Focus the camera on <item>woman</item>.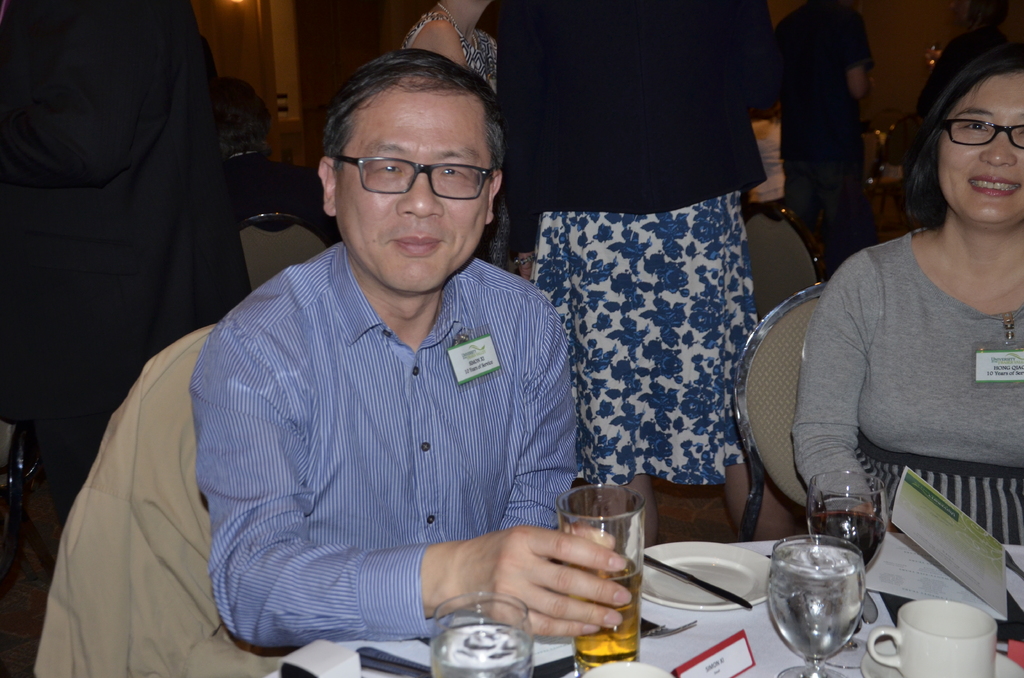
Focus region: 506:0:802:540.
